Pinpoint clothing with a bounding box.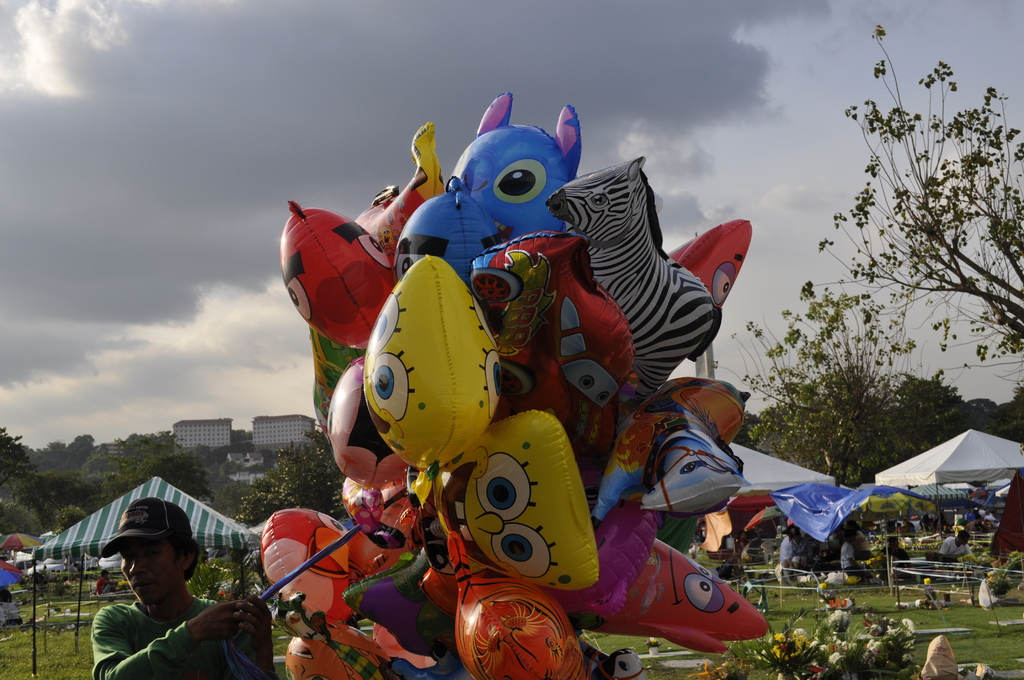
936:537:972:558.
